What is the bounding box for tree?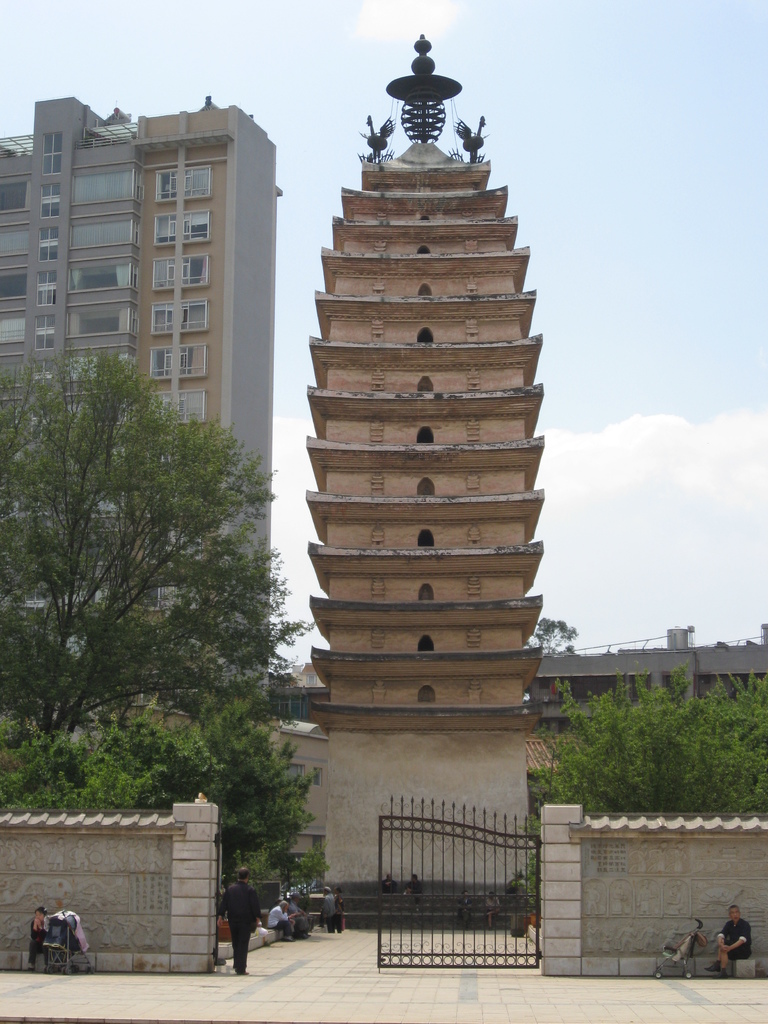
BBox(525, 652, 767, 896).
